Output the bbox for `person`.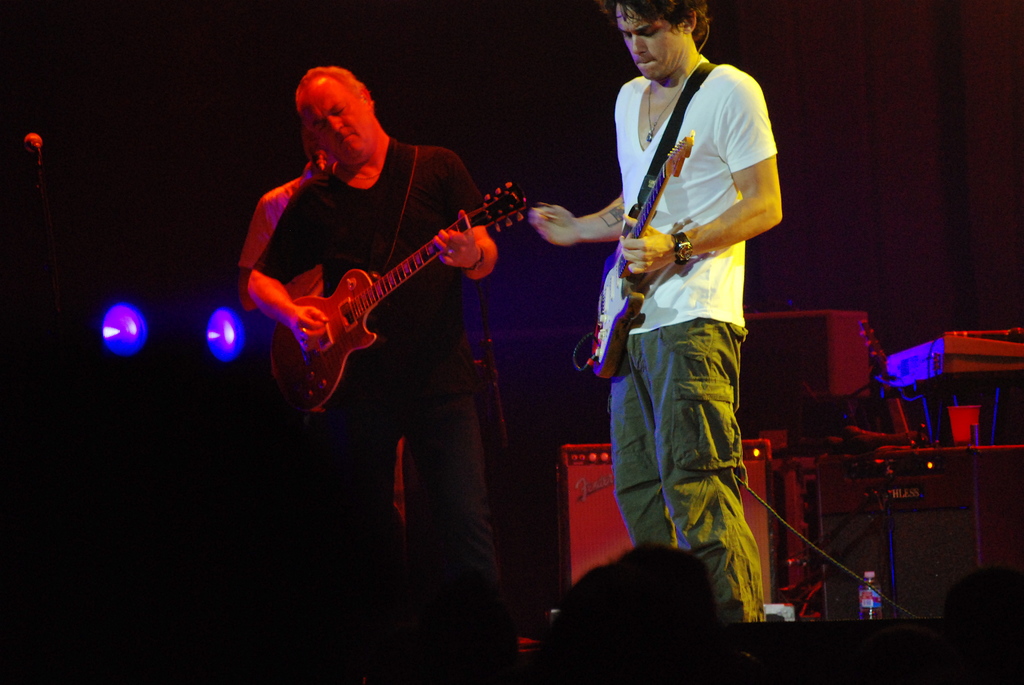
252/67/517/684.
